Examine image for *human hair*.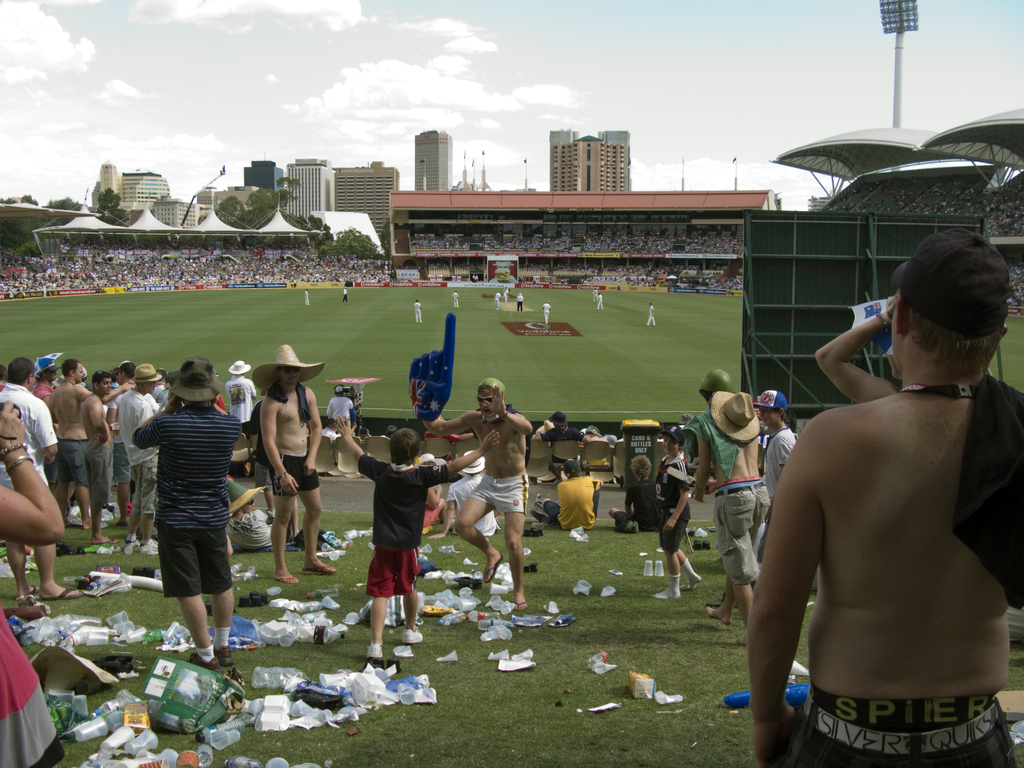
Examination result: 62,360,79,377.
